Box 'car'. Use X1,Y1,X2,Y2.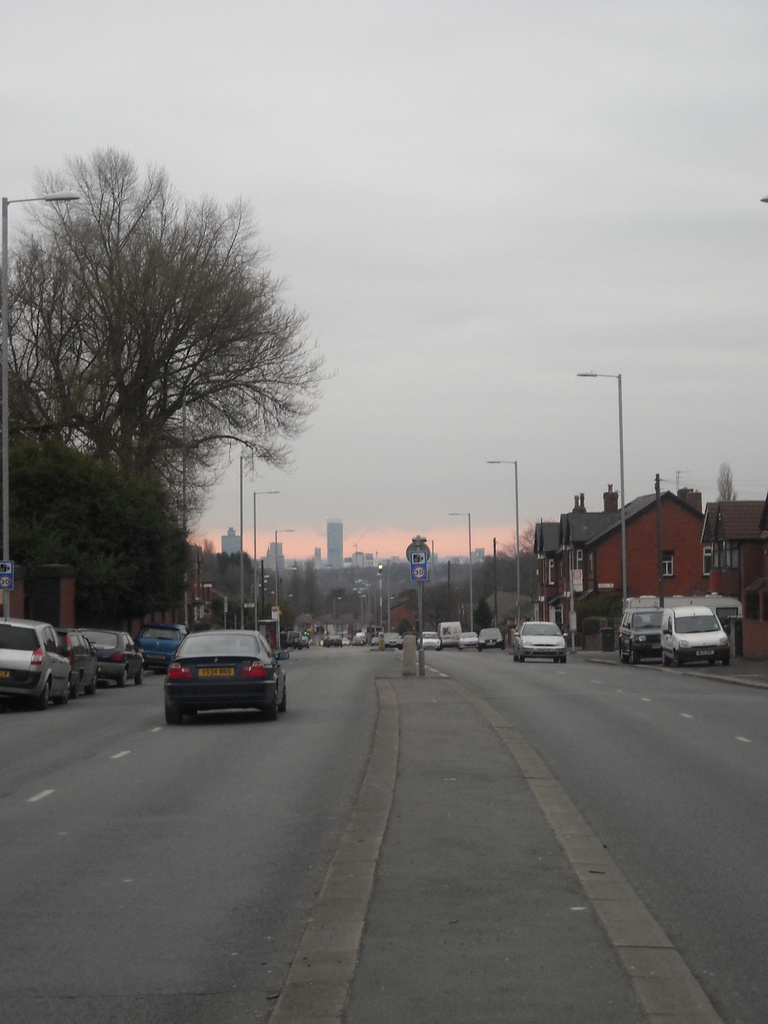
479,624,512,648.
